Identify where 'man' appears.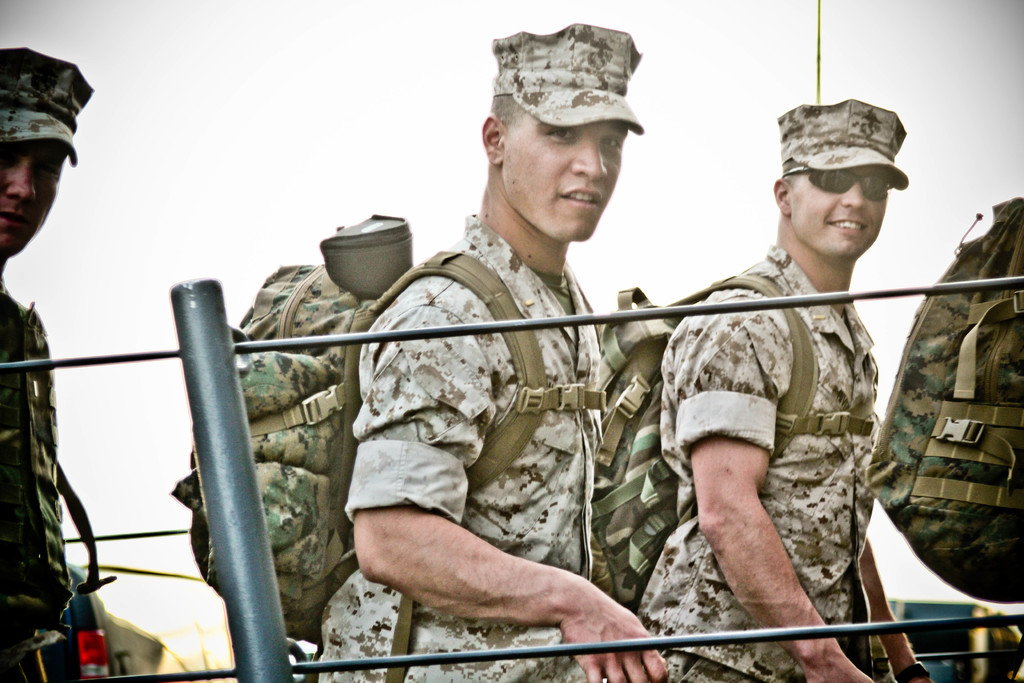
Appears at (x1=314, y1=19, x2=672, y2=682).
